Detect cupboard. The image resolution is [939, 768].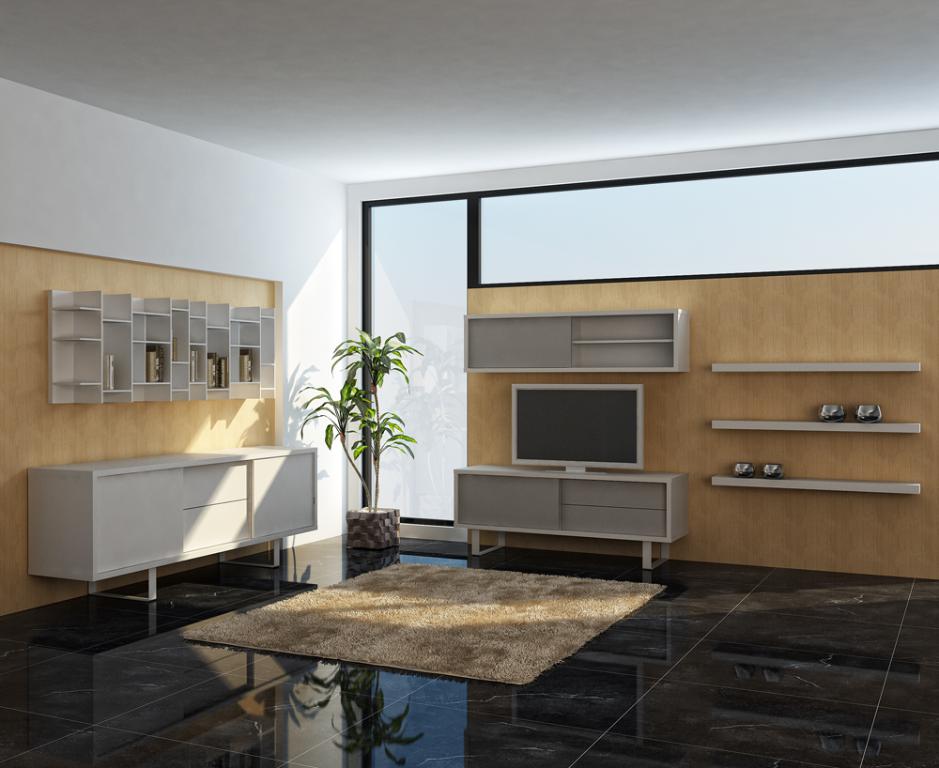
x1=456, y1=294, x2=692, y2=381.
